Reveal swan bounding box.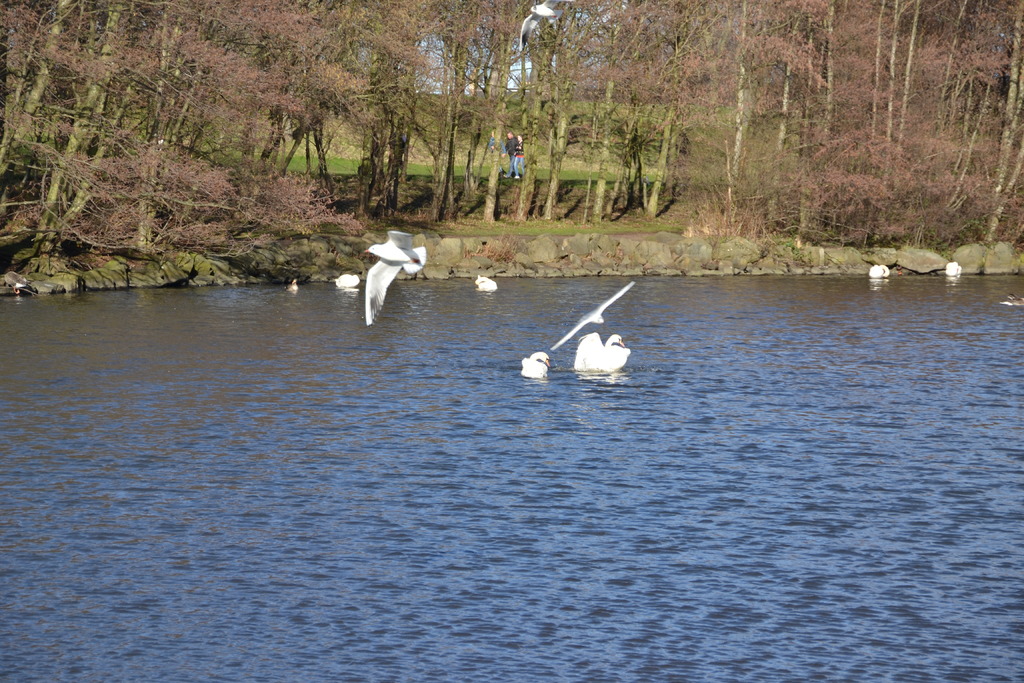
Revealed: 359:227:435:307.
